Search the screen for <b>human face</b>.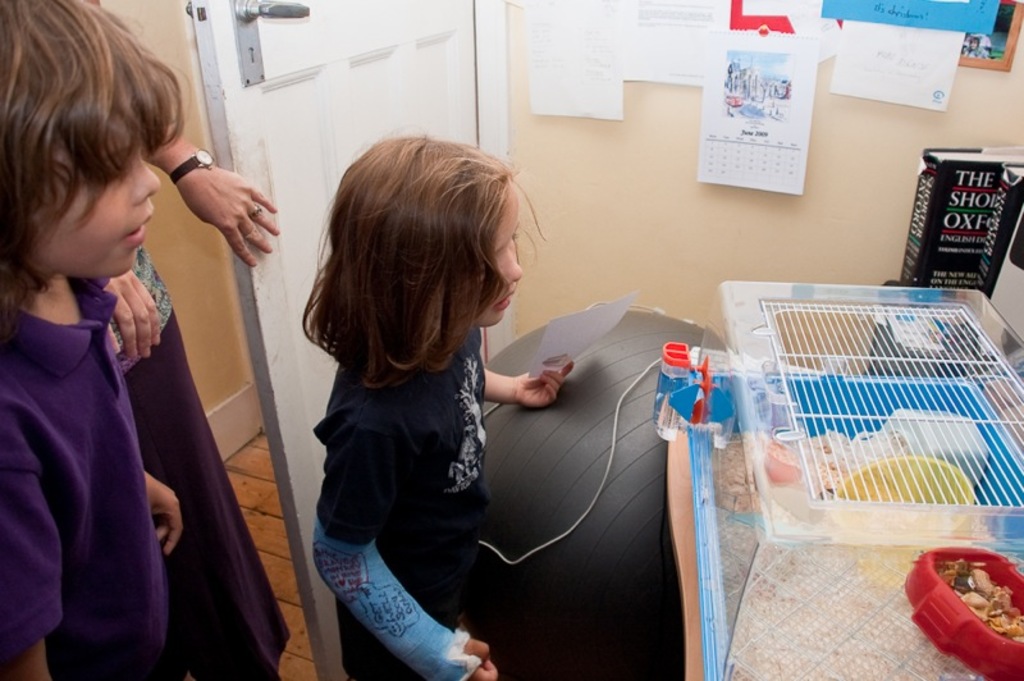
Found at region(27, 138, 159, 275).
